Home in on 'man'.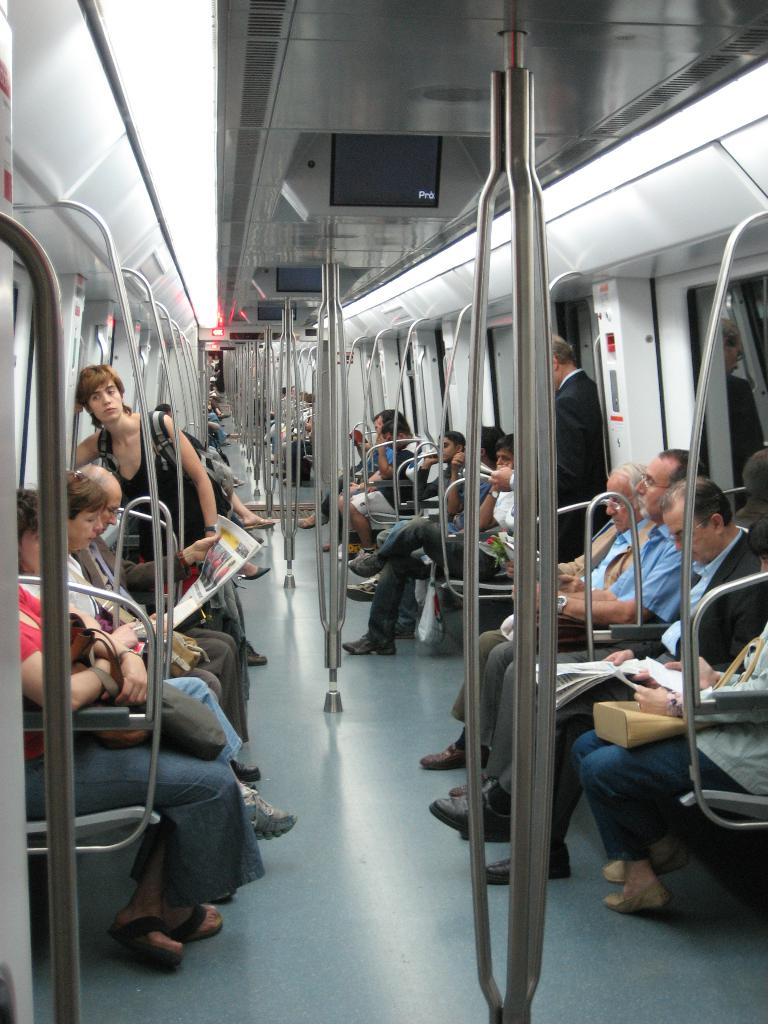
Homed in at x1=76, y1=465, x2=265, y2=796.
